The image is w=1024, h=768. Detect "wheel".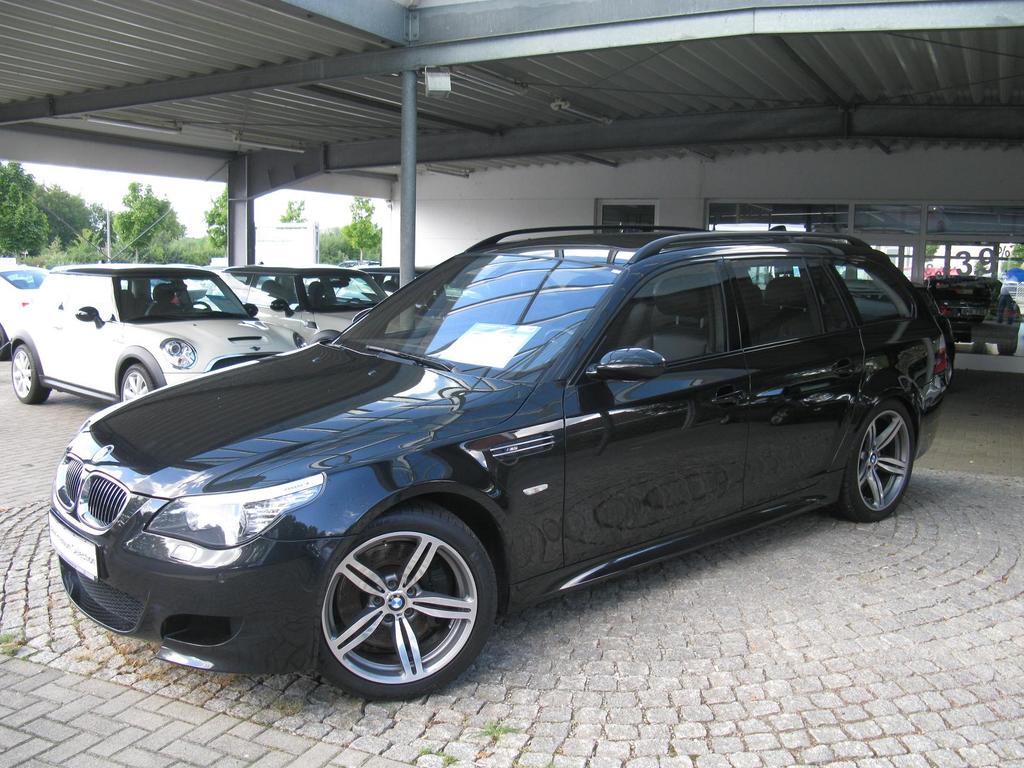
Detection: (825,398,915,525).
